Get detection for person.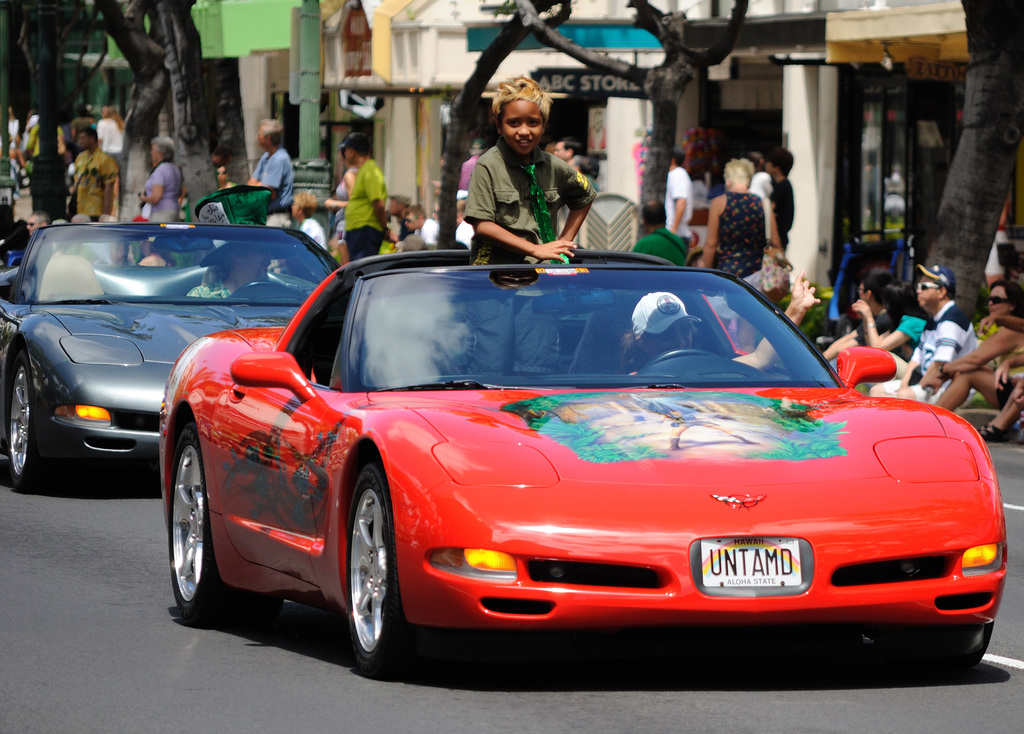
Detection: 216/165/240/191.
